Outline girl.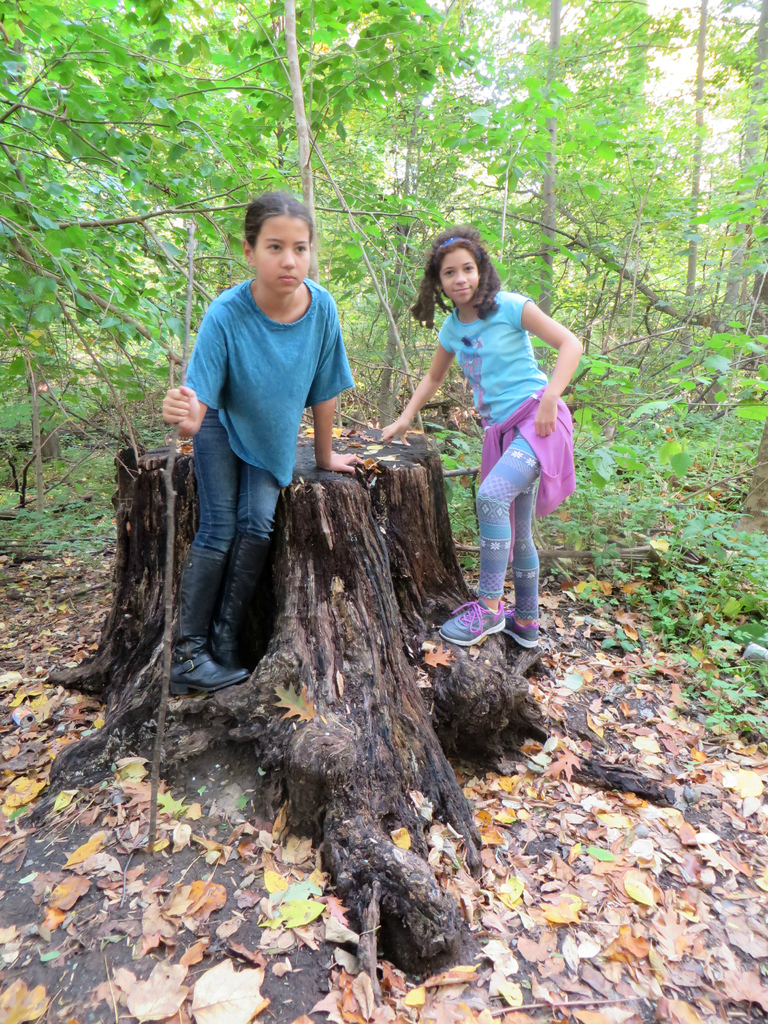
Outline: (376, 227, 587, 645).
